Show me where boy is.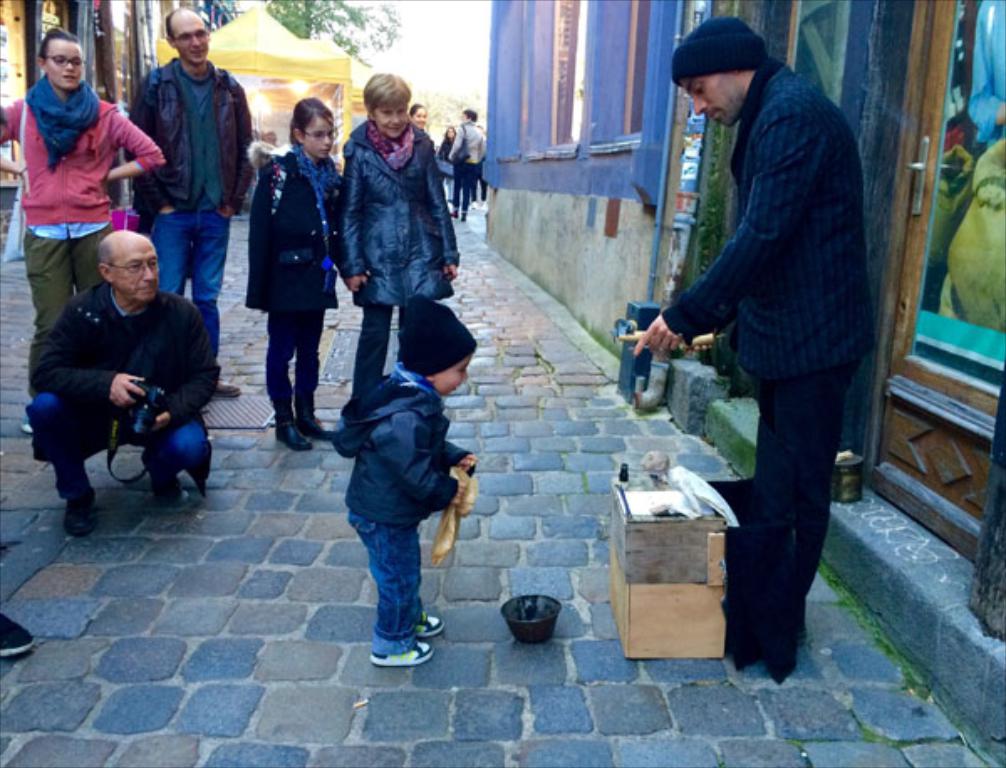
boy is at rect(329, 292, 478, 667).
